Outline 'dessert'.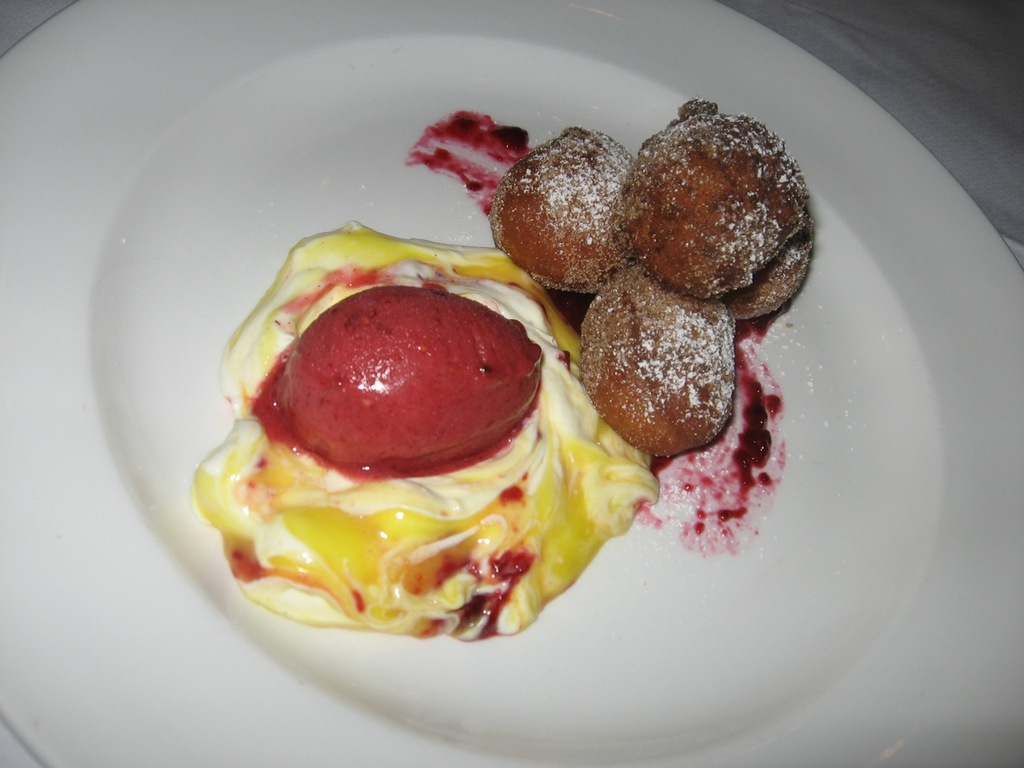
Outline: [x1=197, y1=226, x2=685, y2=634].
